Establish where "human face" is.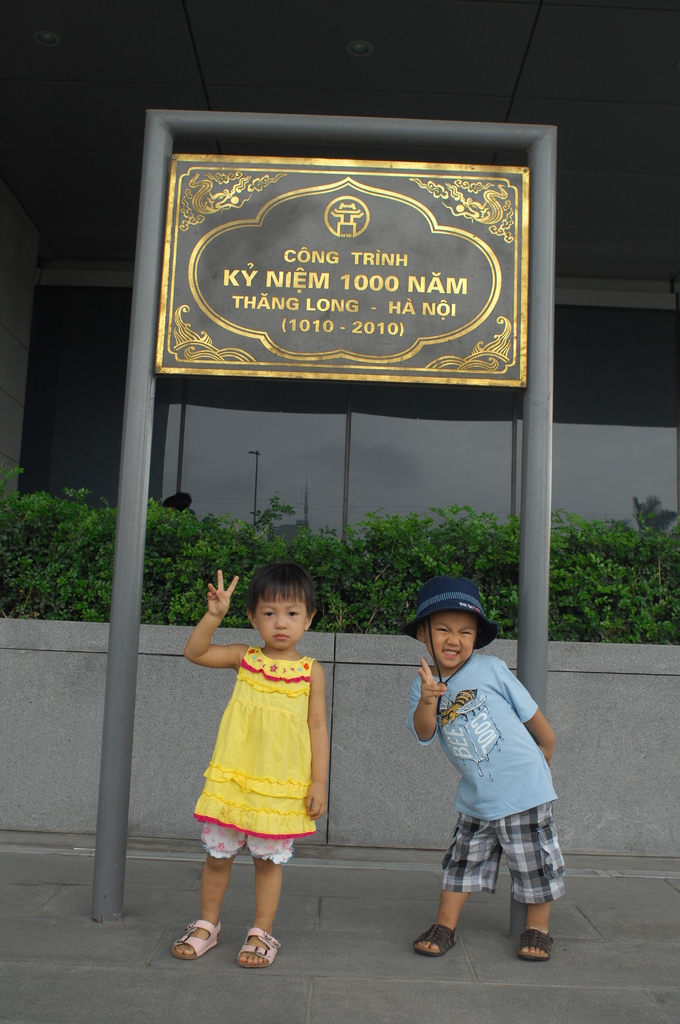
Established at Rect(426, 609, 477, 671).
